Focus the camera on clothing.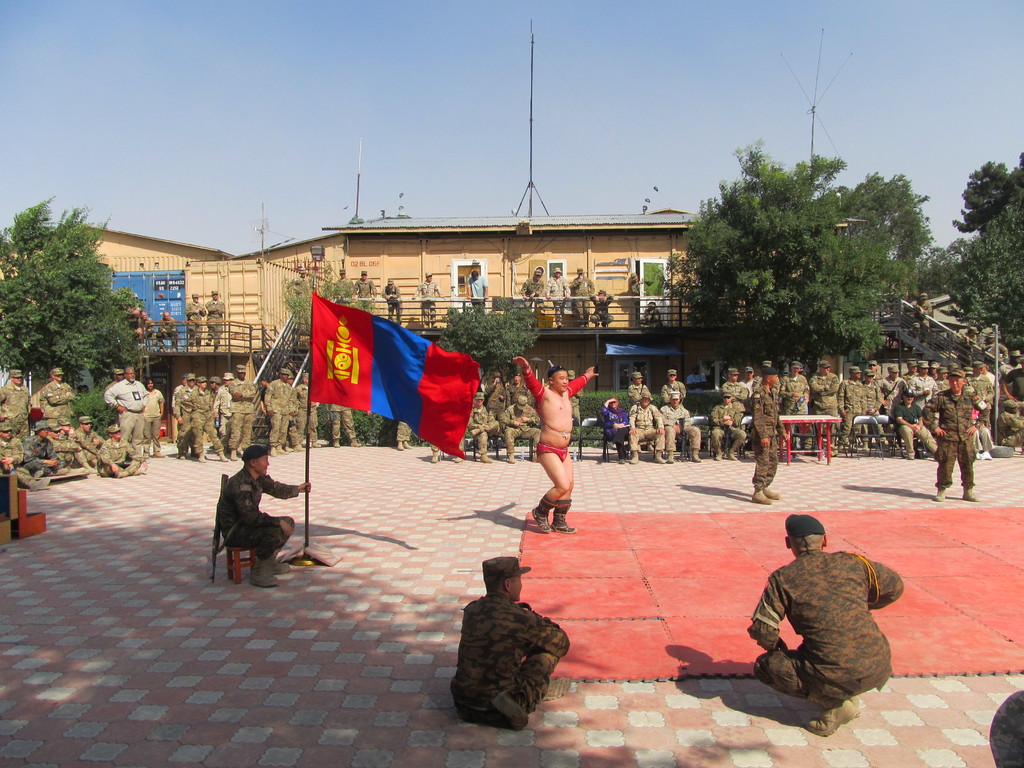
Focus region: region(482, 383, 503, 412).
